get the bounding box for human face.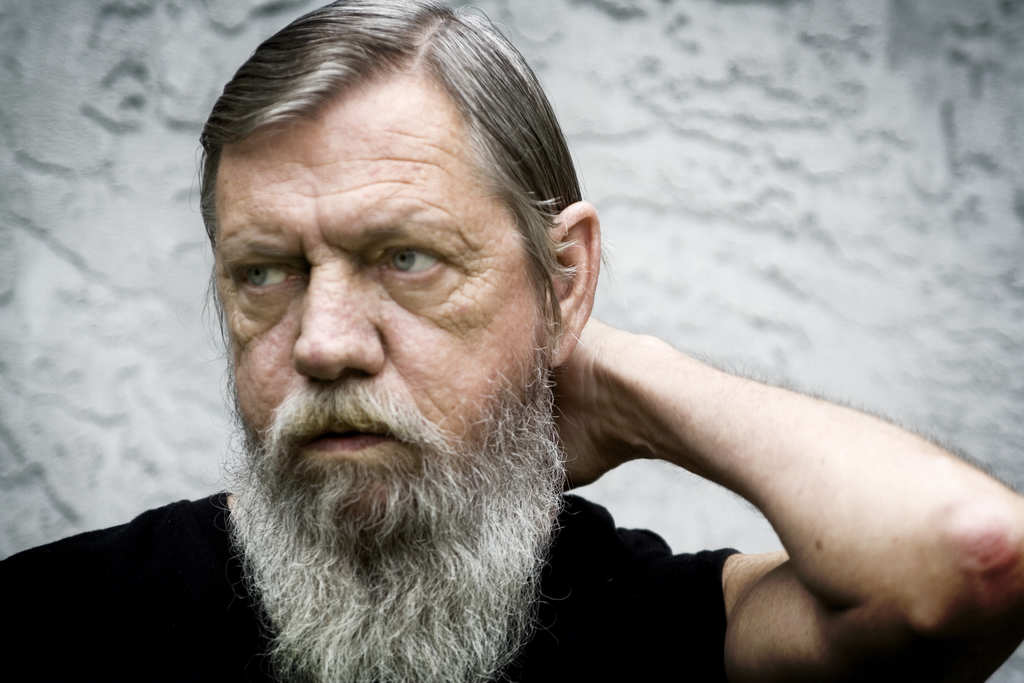
[220,88,531,479].
